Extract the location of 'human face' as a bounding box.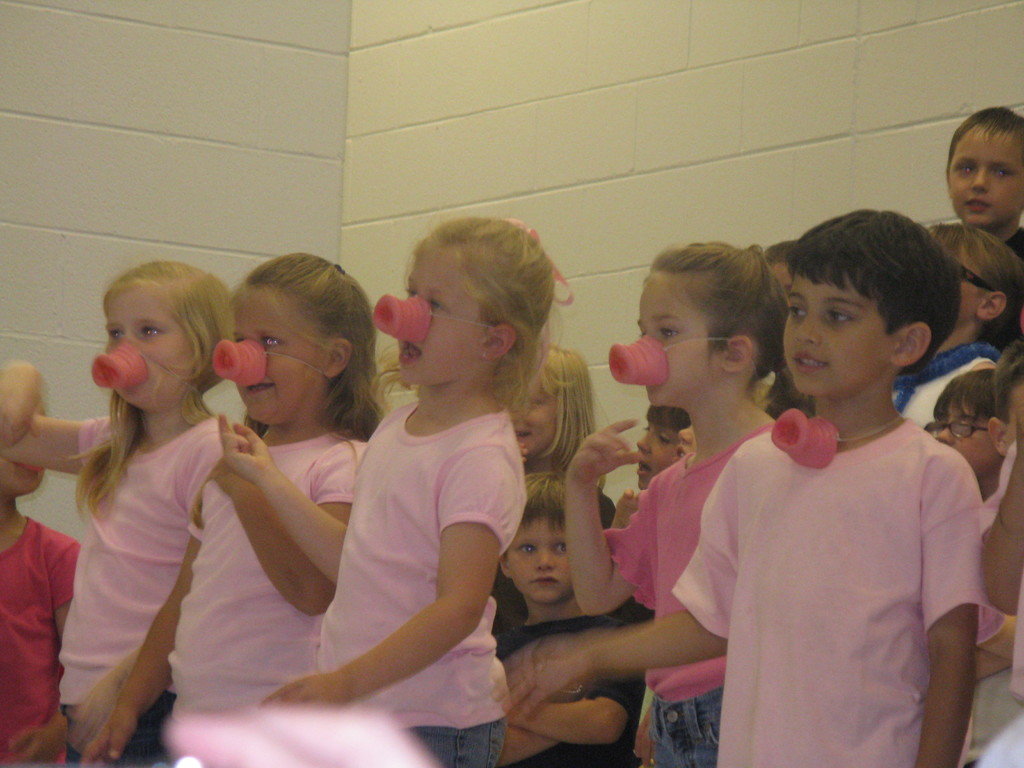
371:244:477:388.
